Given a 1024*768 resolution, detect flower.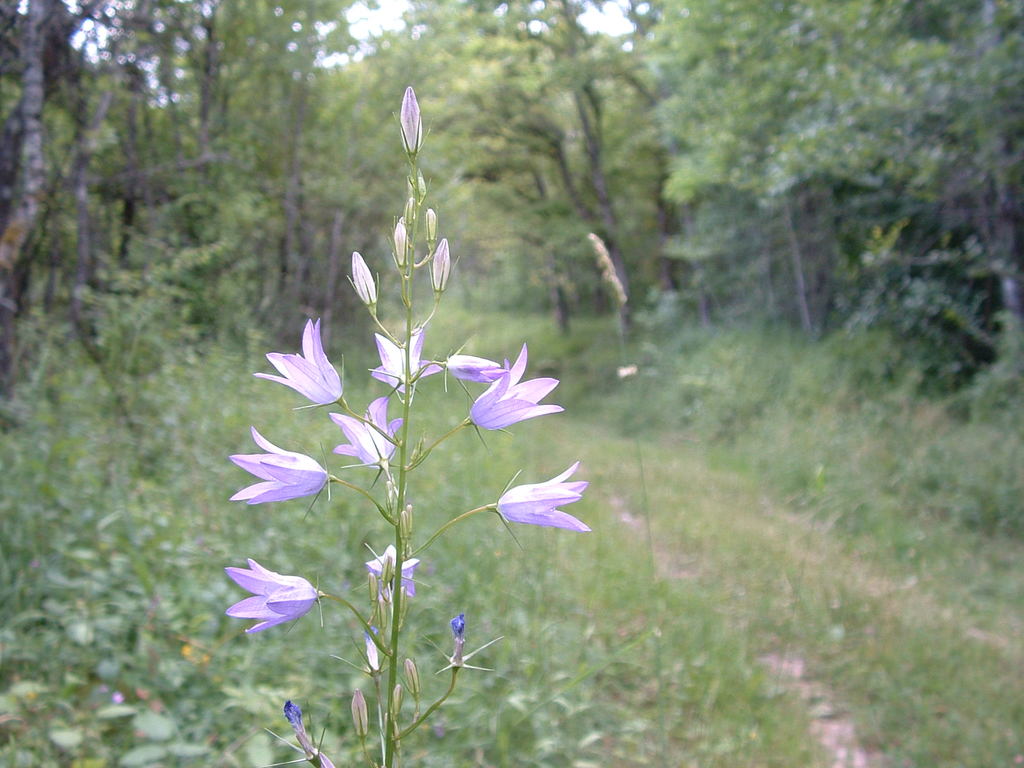
bbox=(333, 394, 399, 486).
